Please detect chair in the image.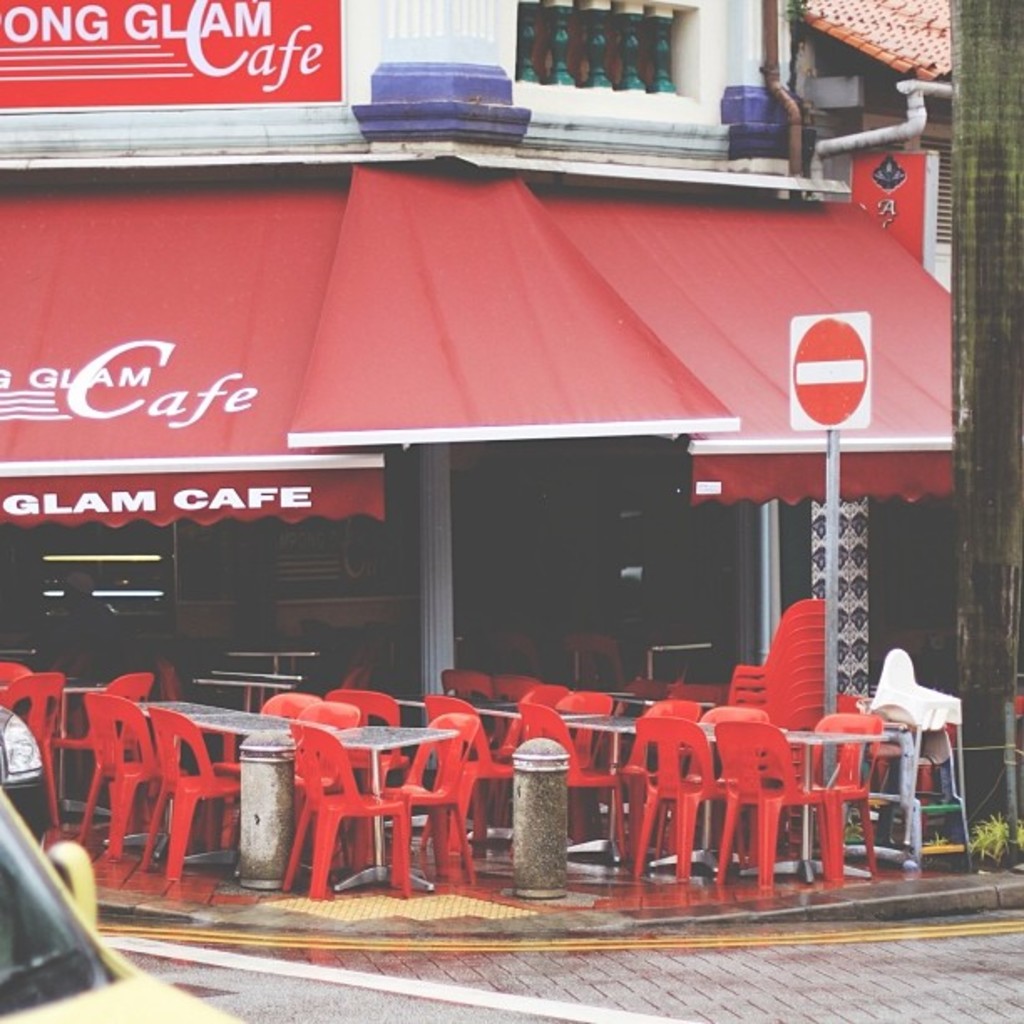
392/709/479/878.
